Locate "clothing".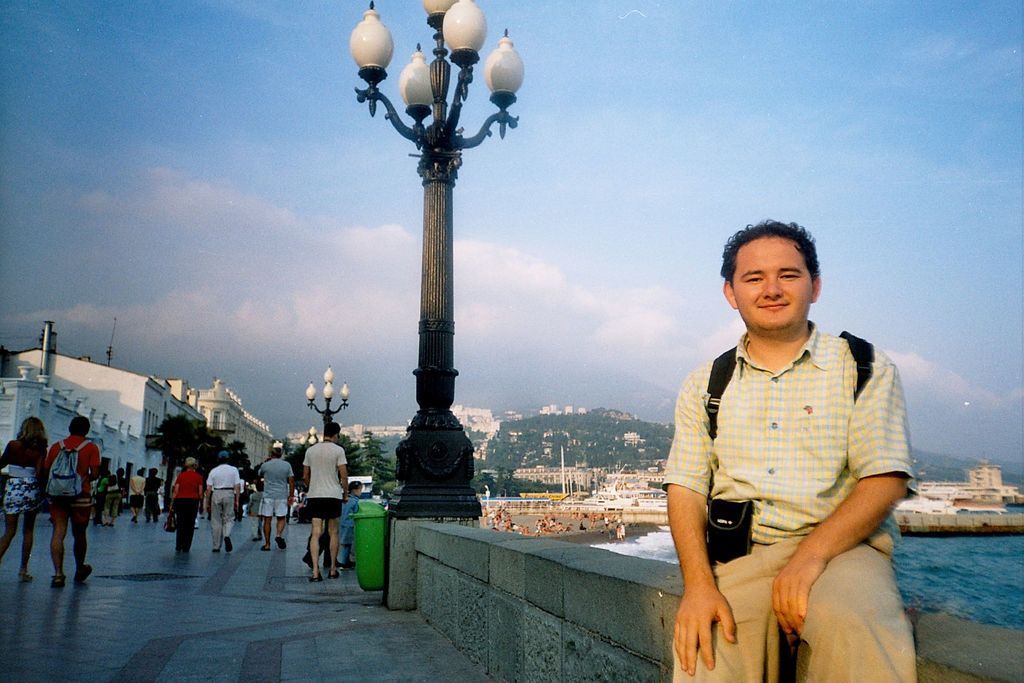
Bounding box: (44,433,103,543).
